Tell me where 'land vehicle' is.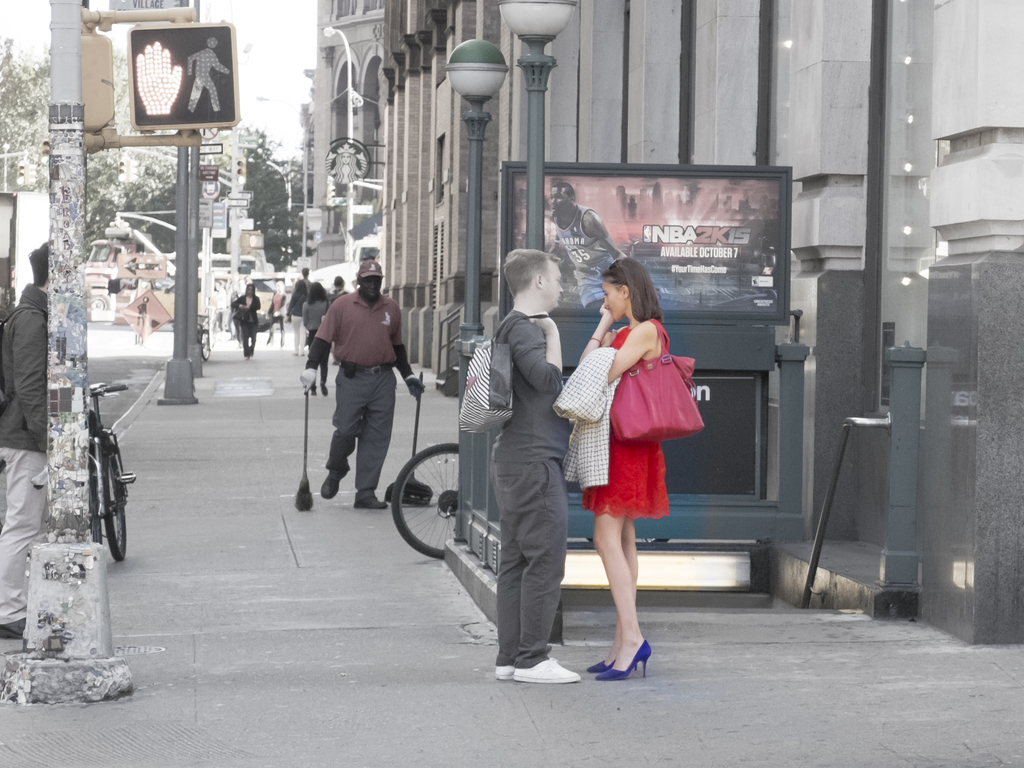
'land vehicle' is at box(90, 380, 135, 559).
